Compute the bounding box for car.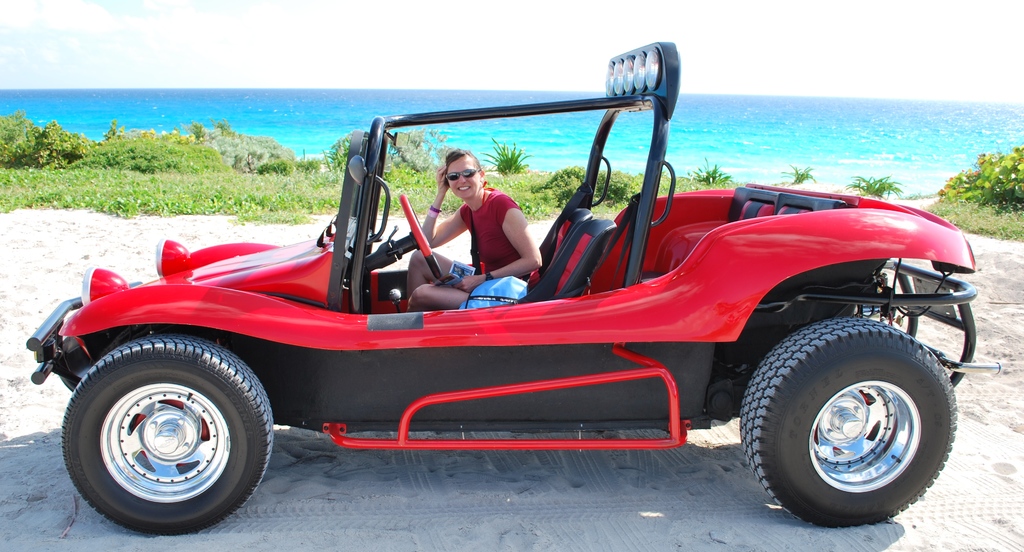
(25,41,1000,531).
